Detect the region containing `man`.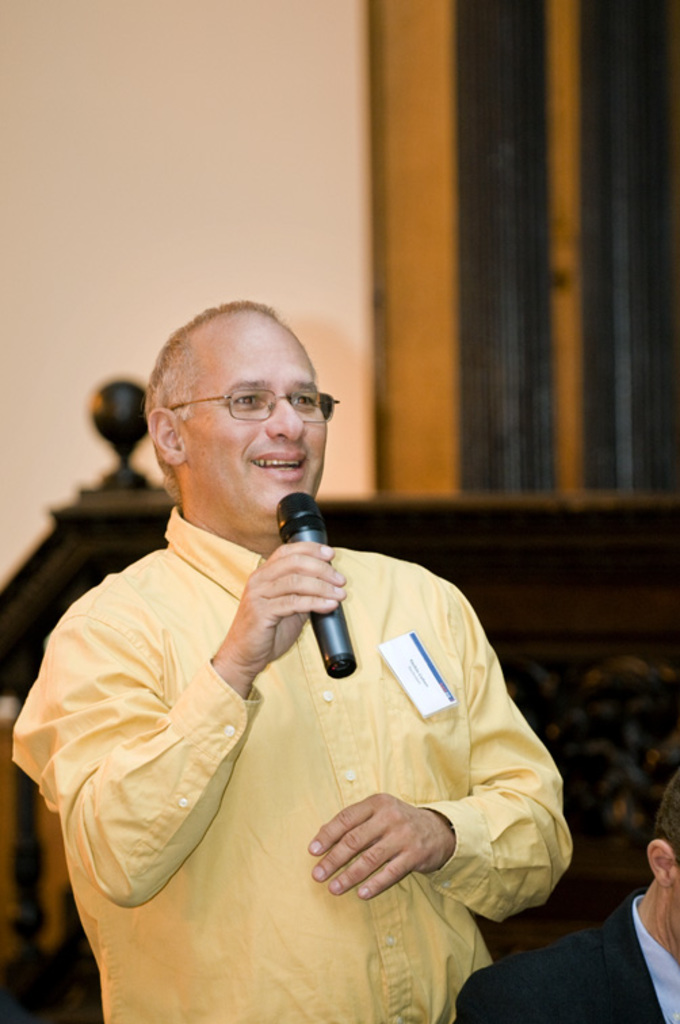
box=[0, 358, 591, 1012].
